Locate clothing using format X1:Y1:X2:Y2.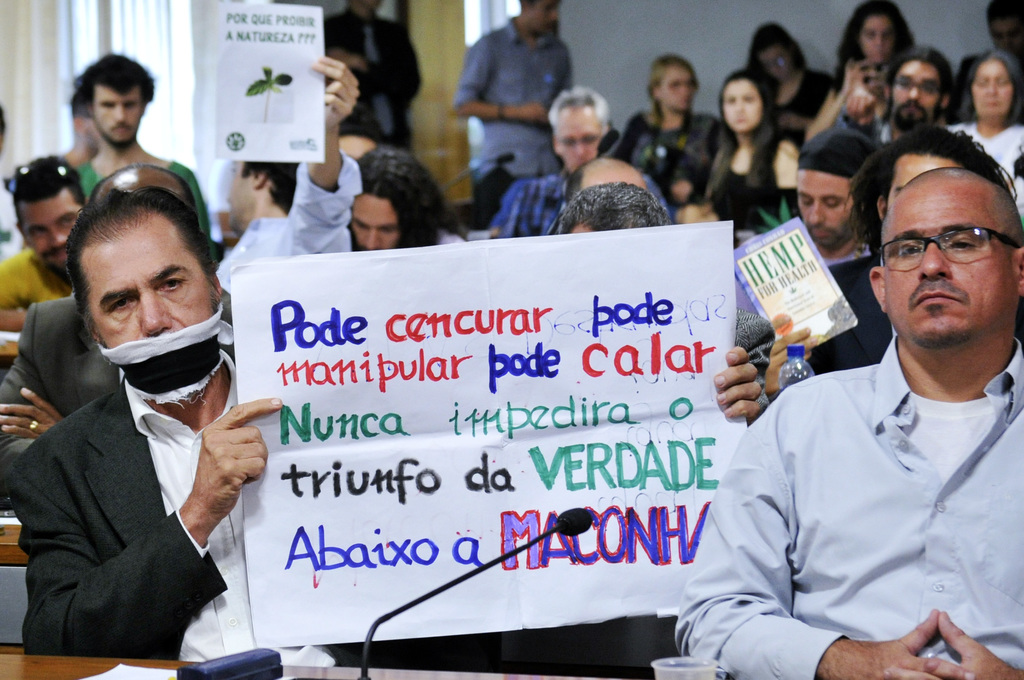
675:336:1023:679.
